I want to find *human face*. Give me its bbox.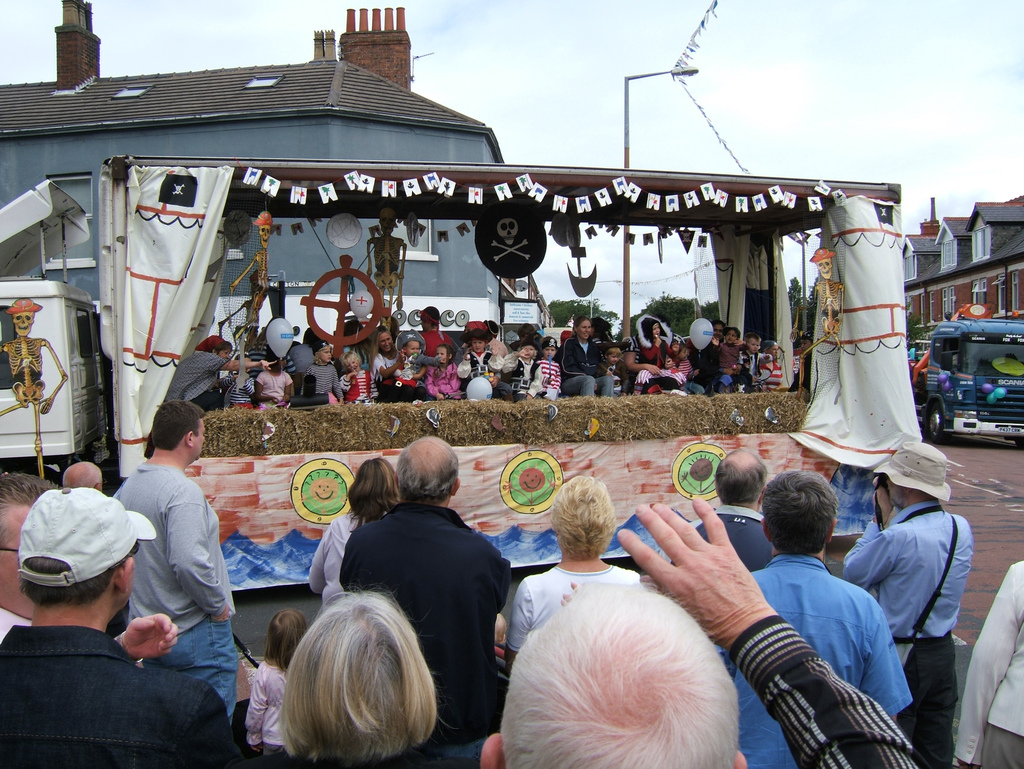
(546, 345, 555, 359).
